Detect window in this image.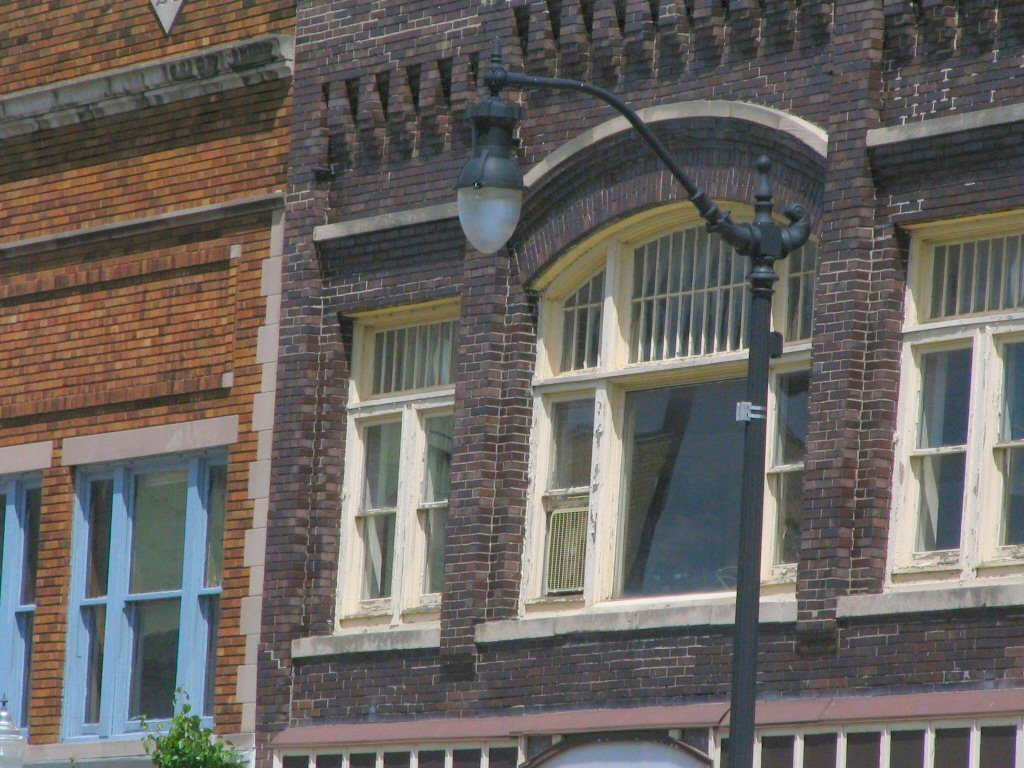
Detection: crop(35, 376, 242, 735).
